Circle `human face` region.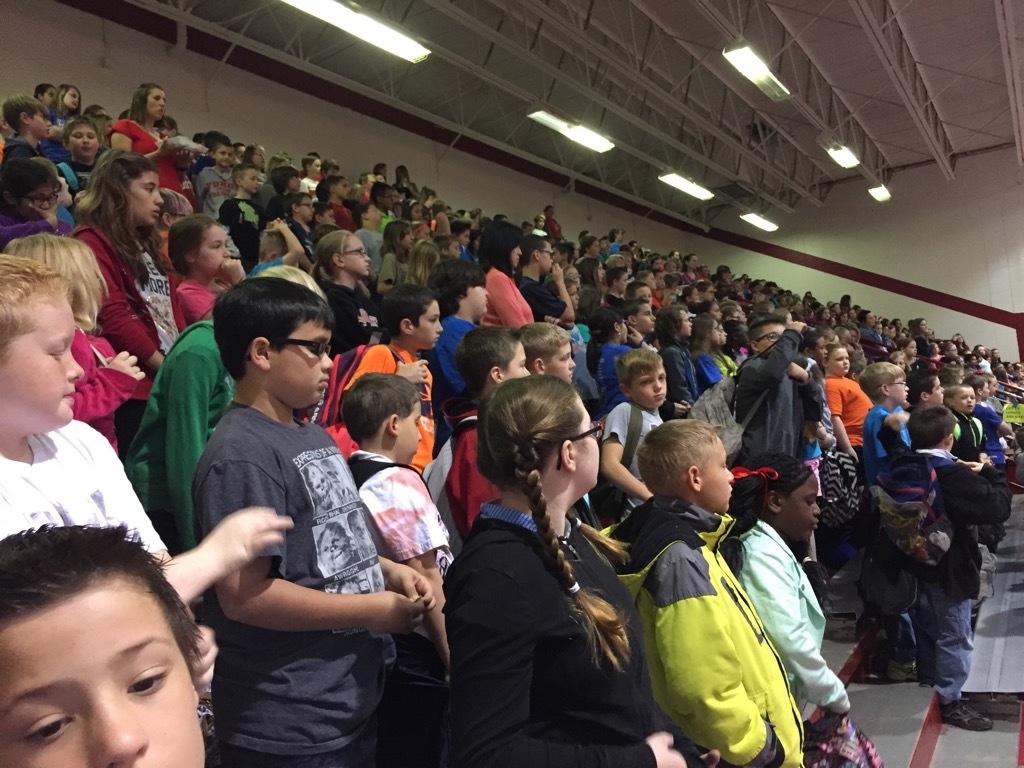
Region: <box>830,348,850,375</box>.
